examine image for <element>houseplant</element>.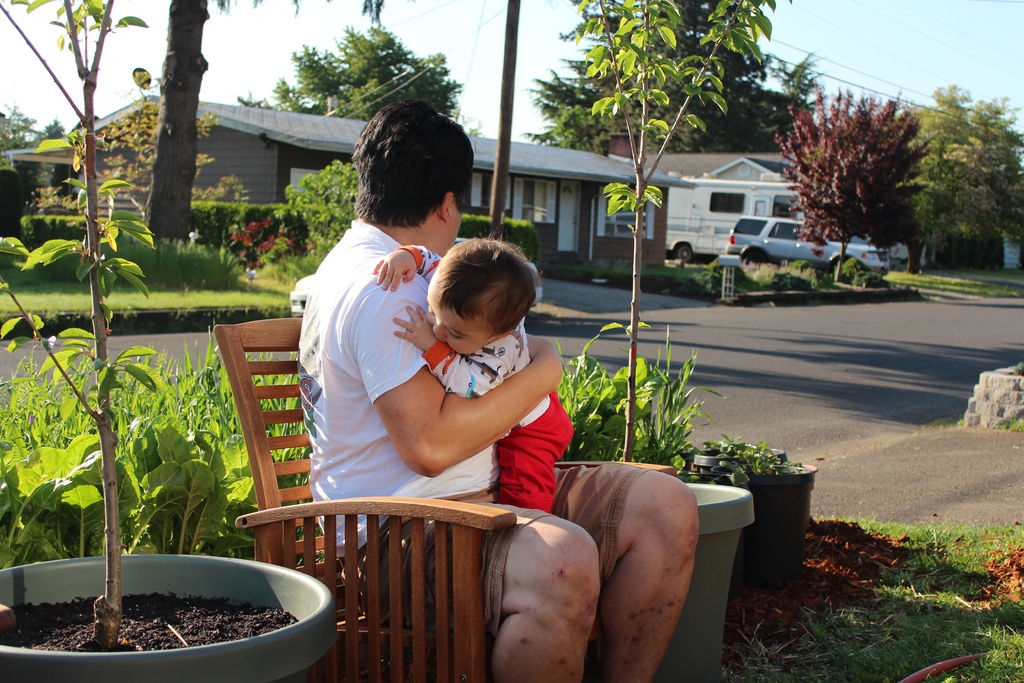
Examination result: BBox(556, 324, 715, 488).
